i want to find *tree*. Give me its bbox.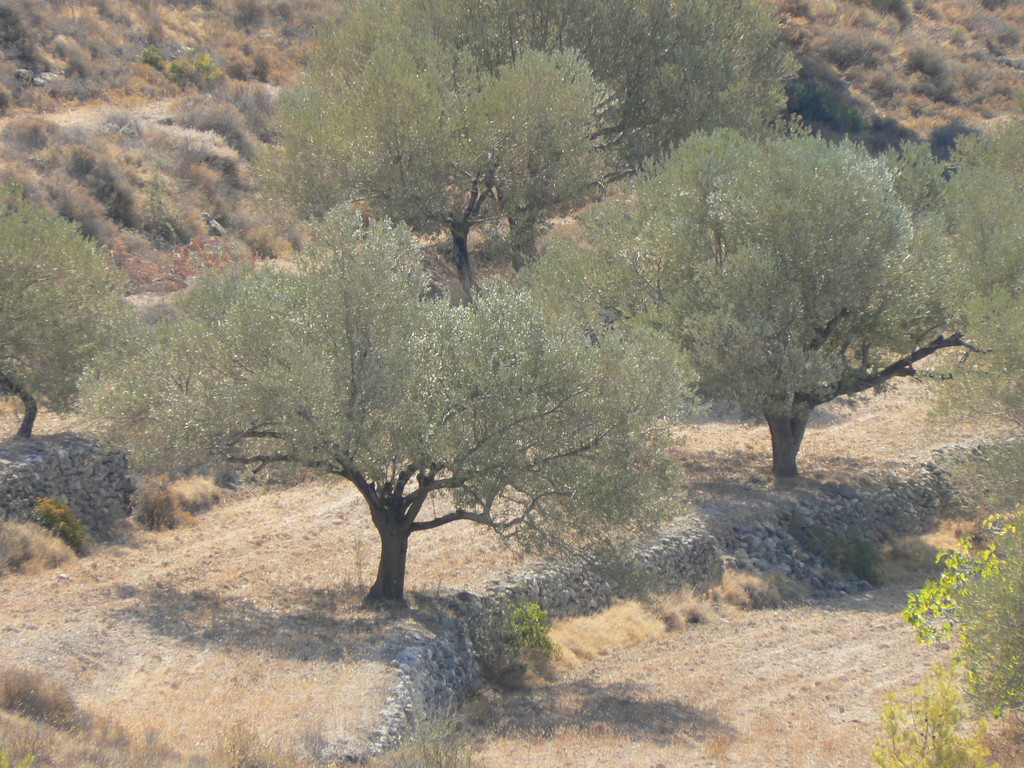
region(247, 29, 652, 299).
